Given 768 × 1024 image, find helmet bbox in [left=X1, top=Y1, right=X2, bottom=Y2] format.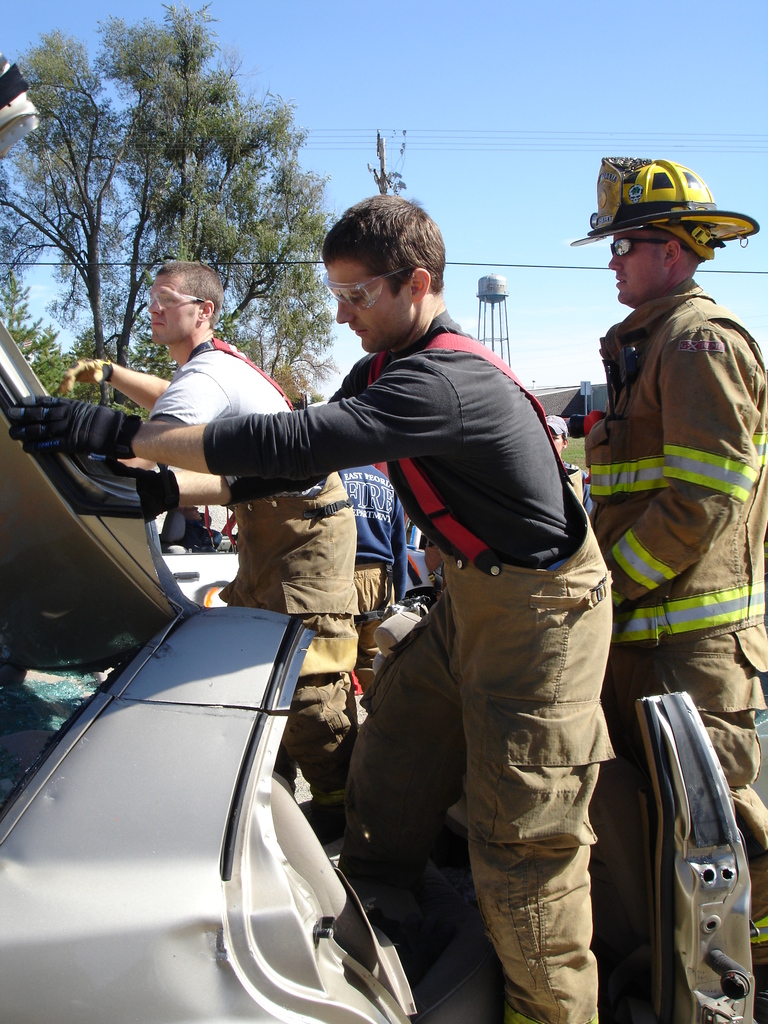
[left=565, top=147, right=753, bottom=260].
